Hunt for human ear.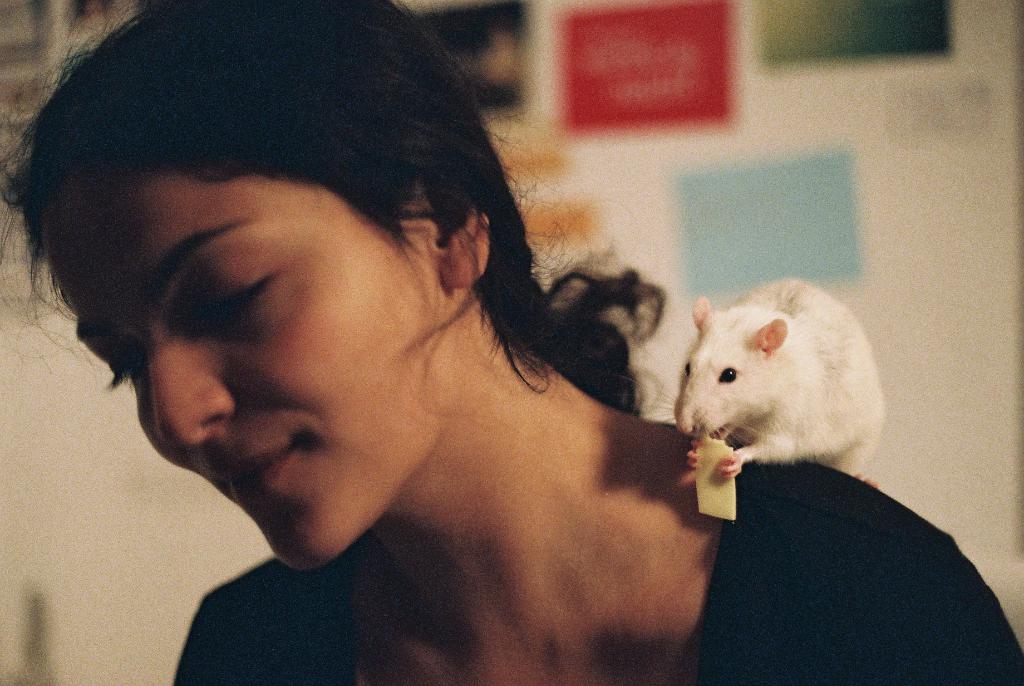
Hunted down at l=404, t=172, r=492, b=290.
